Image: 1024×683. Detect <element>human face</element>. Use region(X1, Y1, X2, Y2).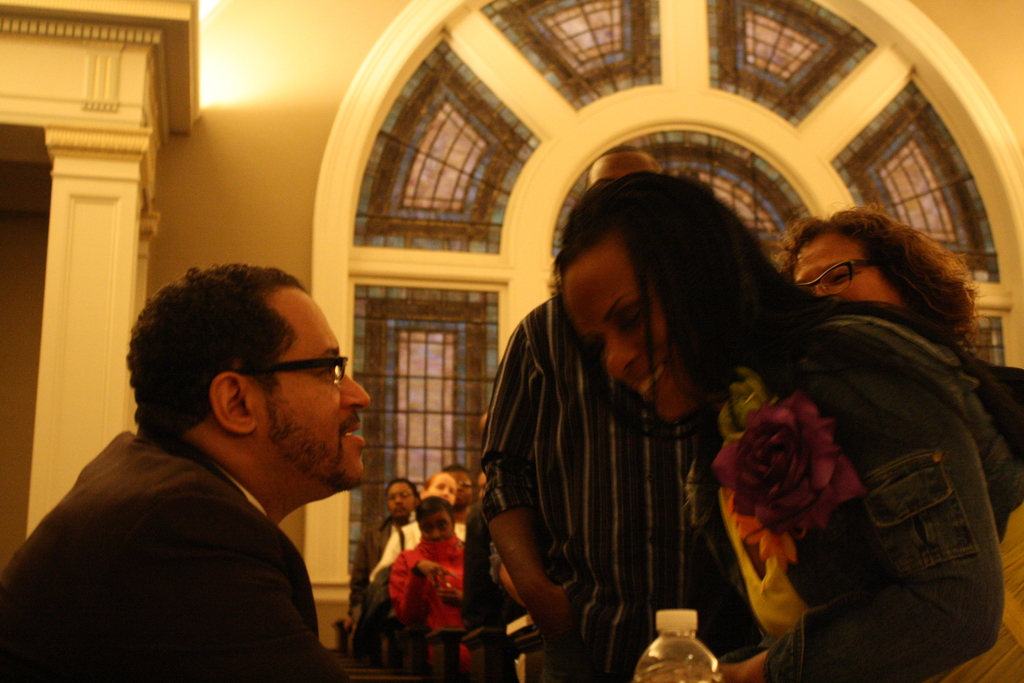
region(421, 472, 452, 498).
